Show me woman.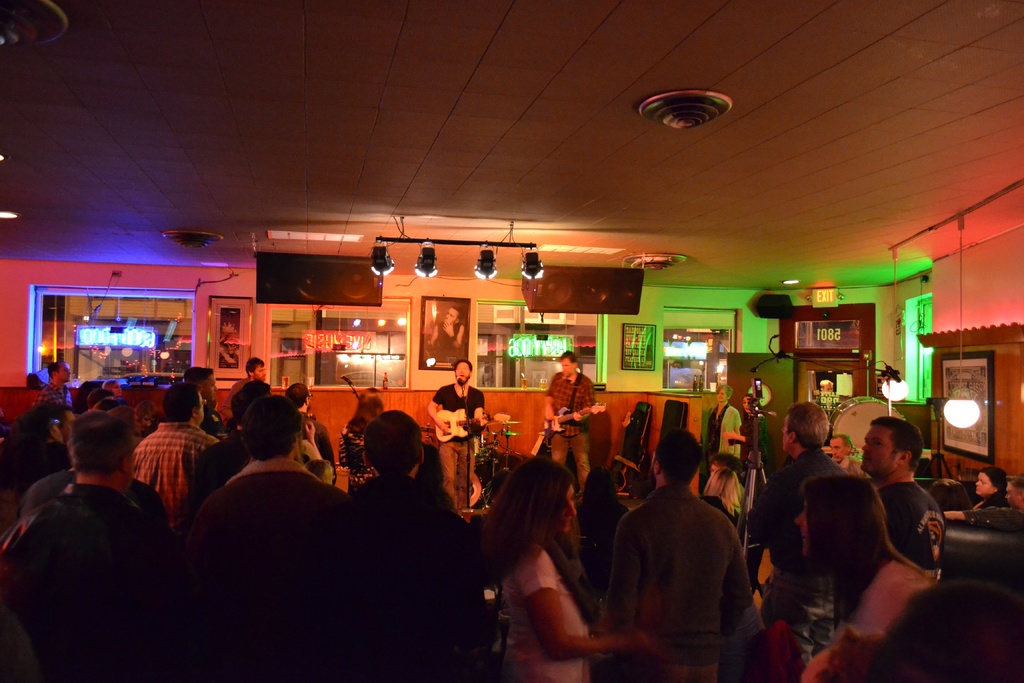
woman is here: bbox=(468, 458, 676, 682).
